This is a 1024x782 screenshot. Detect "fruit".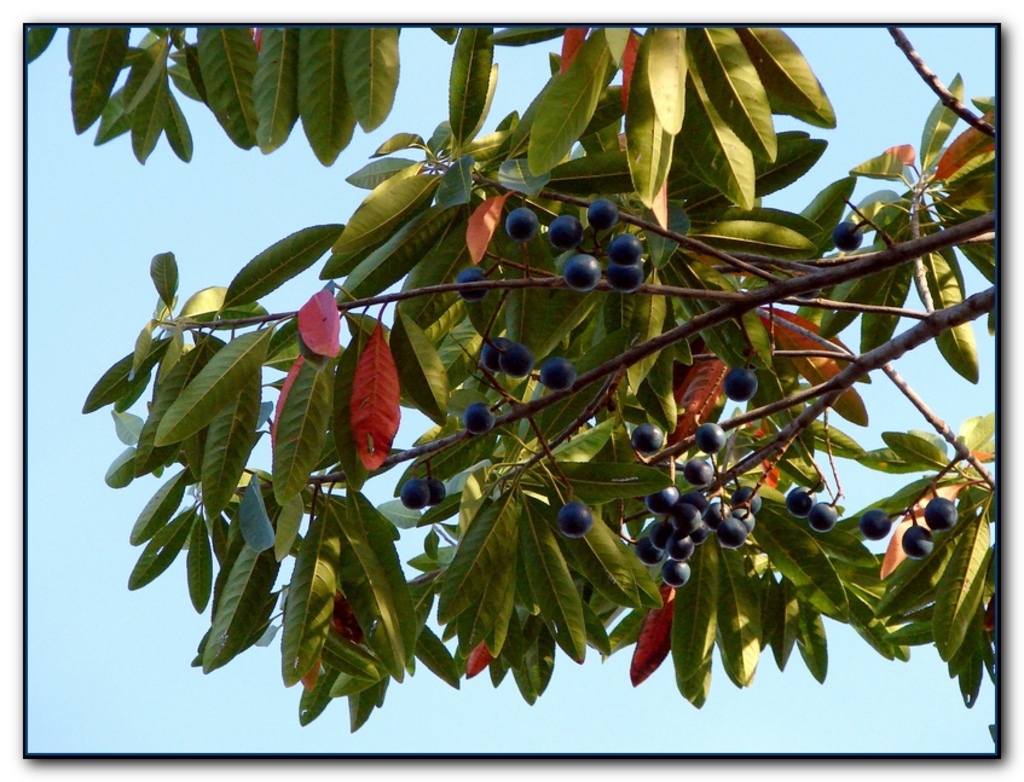
549,213,590,255.
